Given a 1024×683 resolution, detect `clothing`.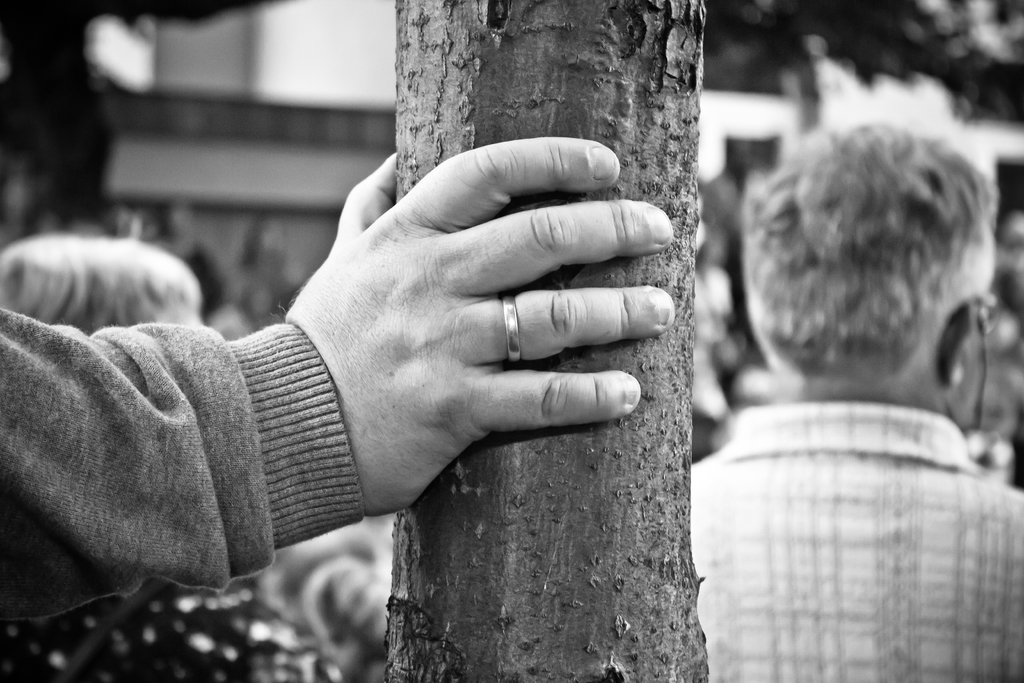
0 580 342 682.
